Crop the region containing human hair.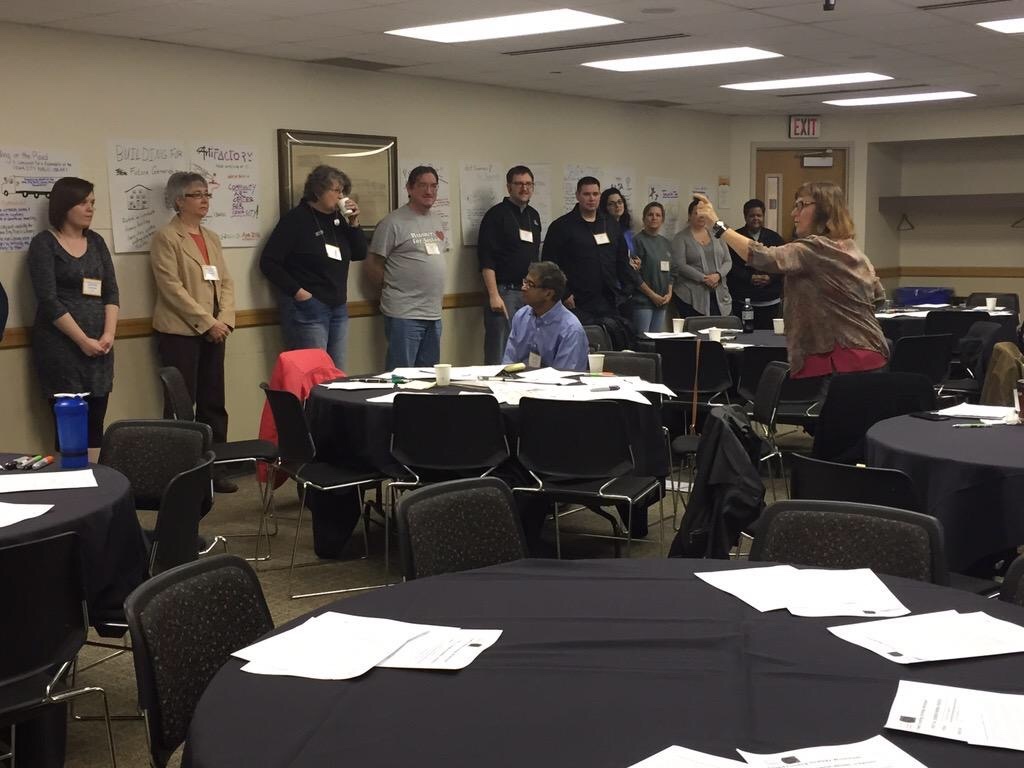
Crop region: [x1=505, y1=165, x2=535, y2=184].
